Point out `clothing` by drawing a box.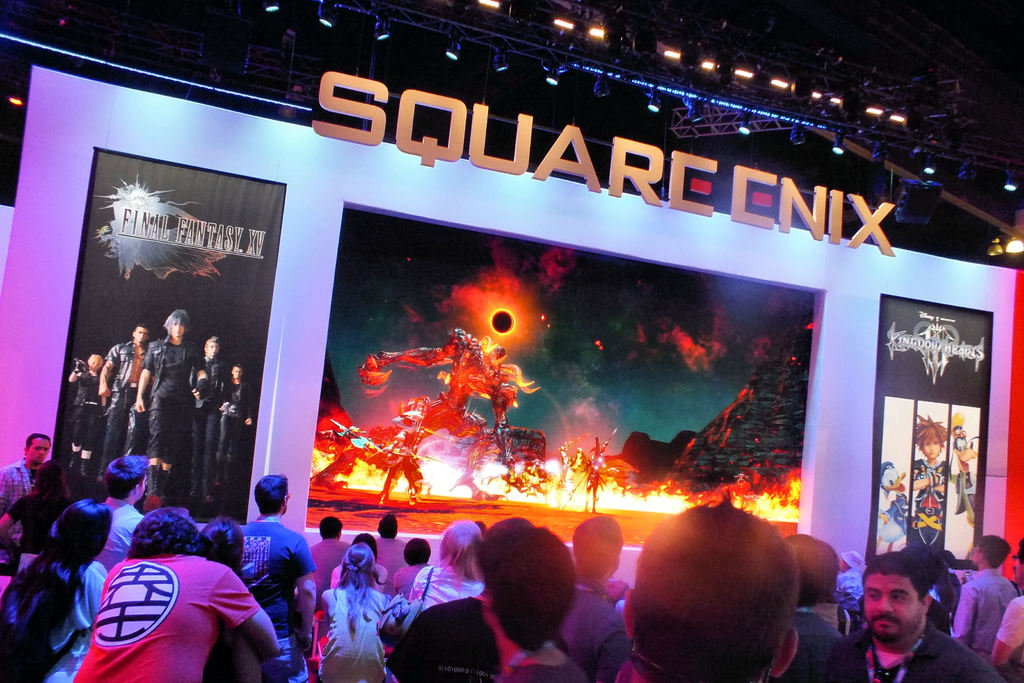
rect(878, 494, 907, 543).
